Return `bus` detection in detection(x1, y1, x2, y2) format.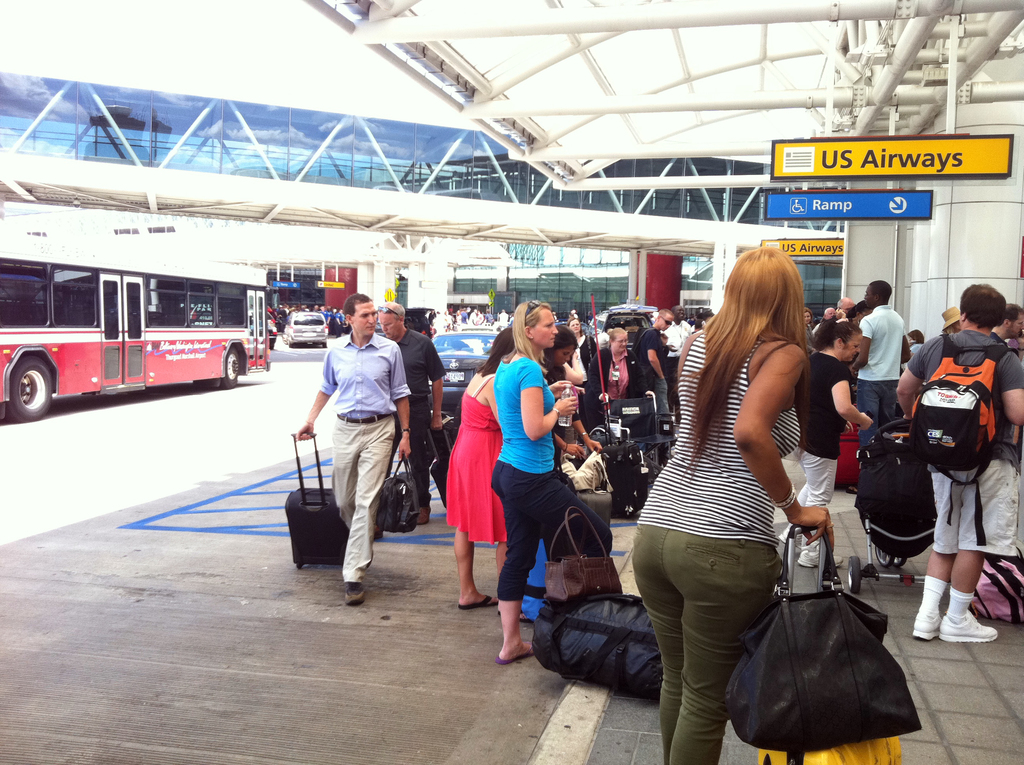
detection(0, 229, 273, 424).
